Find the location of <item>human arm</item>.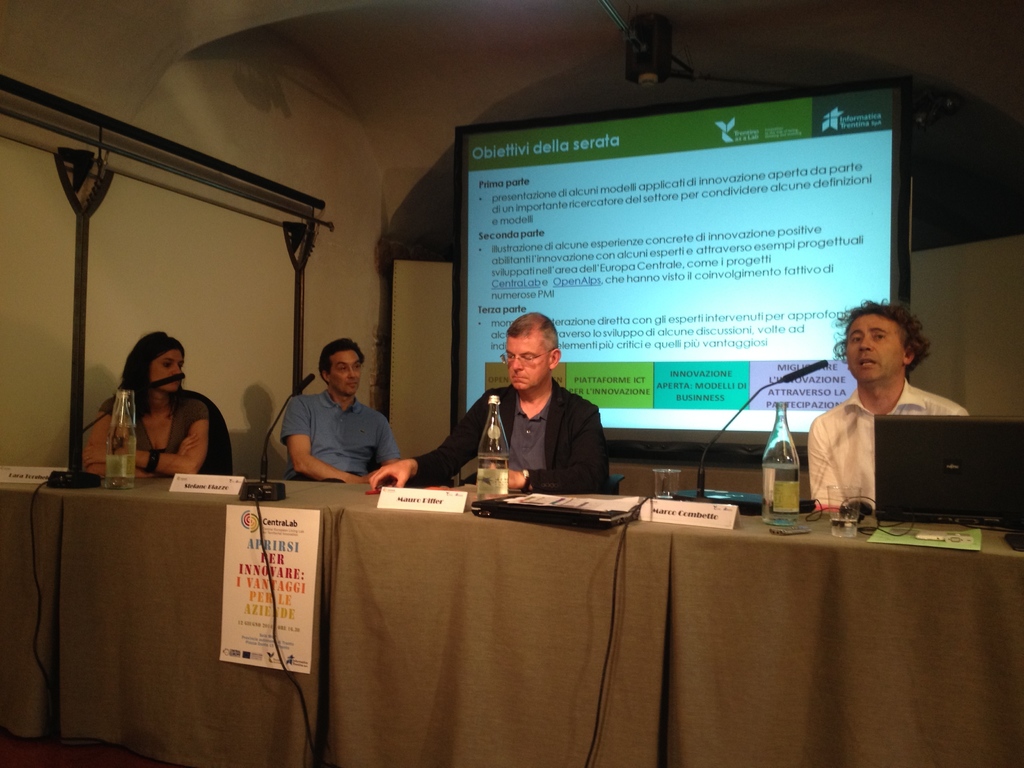
Location: l=81, t=400, r=194, b=477.
